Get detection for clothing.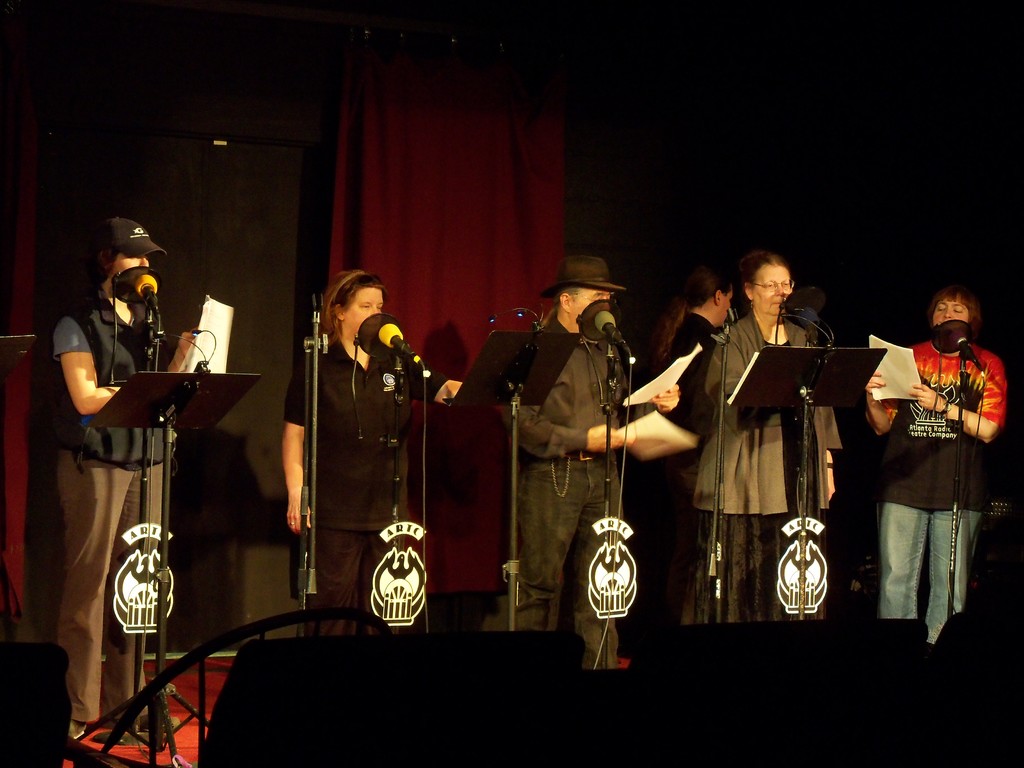
Detection: [x1=52, y1=284, x2=179, y2=725].
